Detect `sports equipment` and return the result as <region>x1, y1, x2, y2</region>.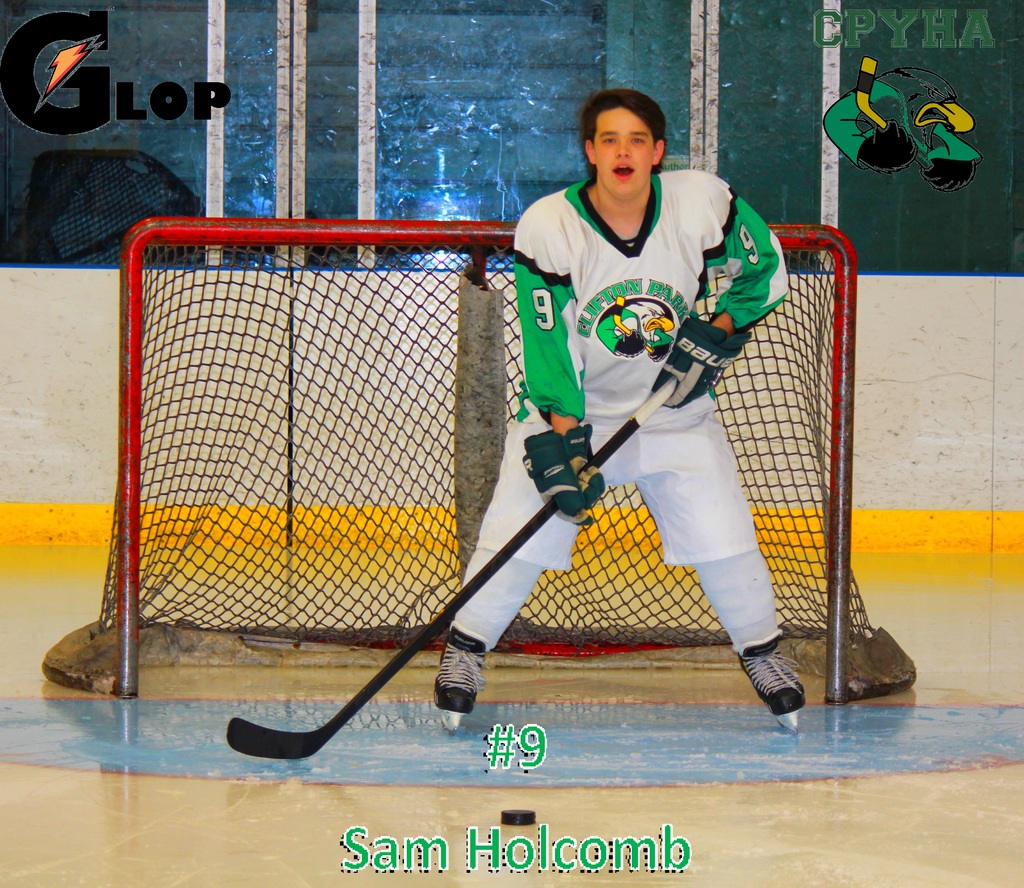
<region>513, 419, 608, 538</region>.
